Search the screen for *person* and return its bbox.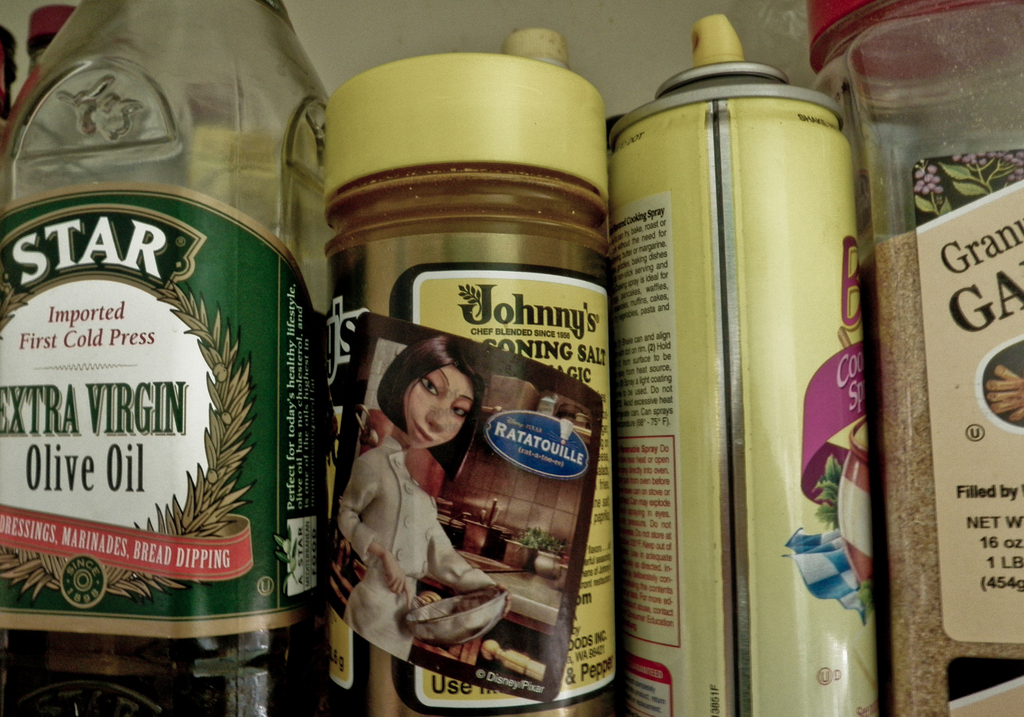
Found: 318/270/565/711.
